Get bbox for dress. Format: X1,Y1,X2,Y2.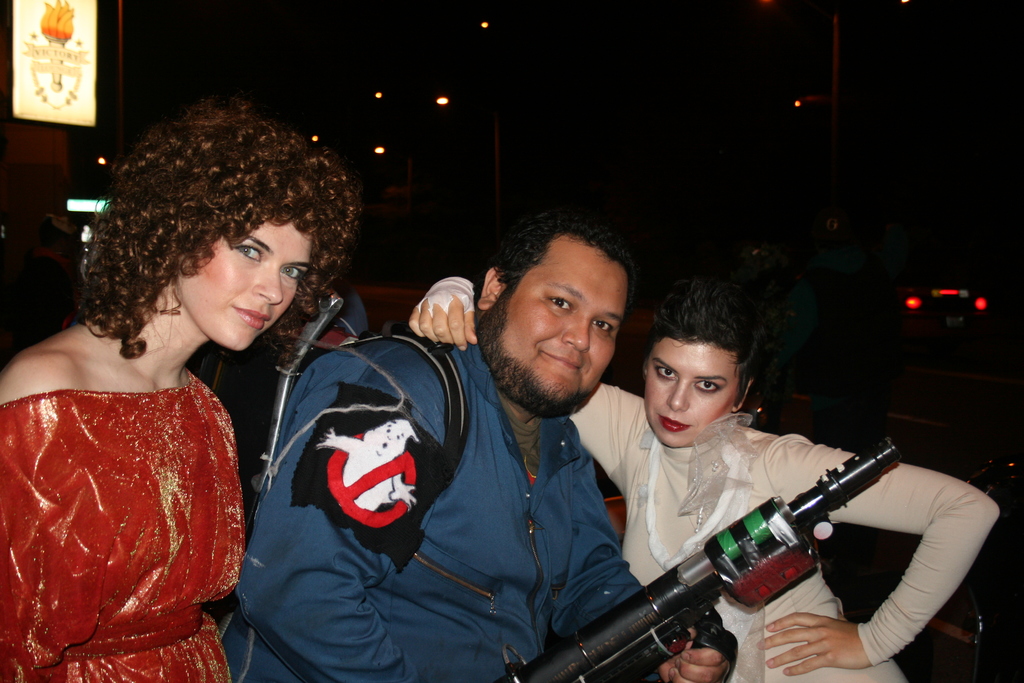
0,375,245,682.
